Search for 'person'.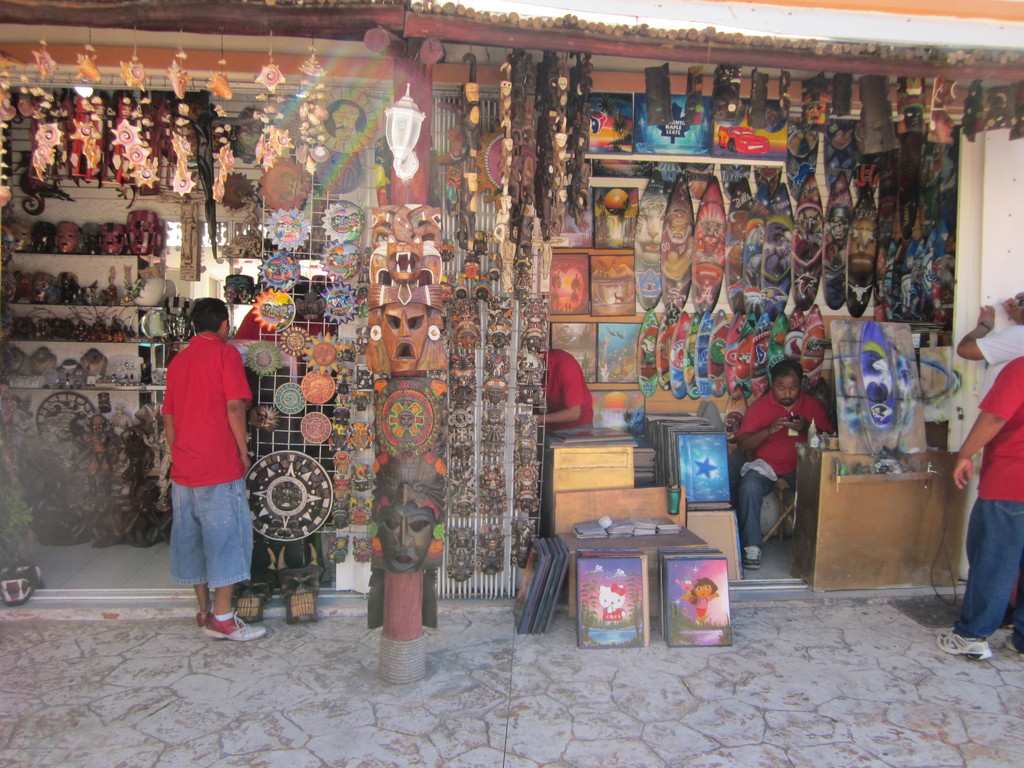
Found at rect(540, 349, 598, 460).
